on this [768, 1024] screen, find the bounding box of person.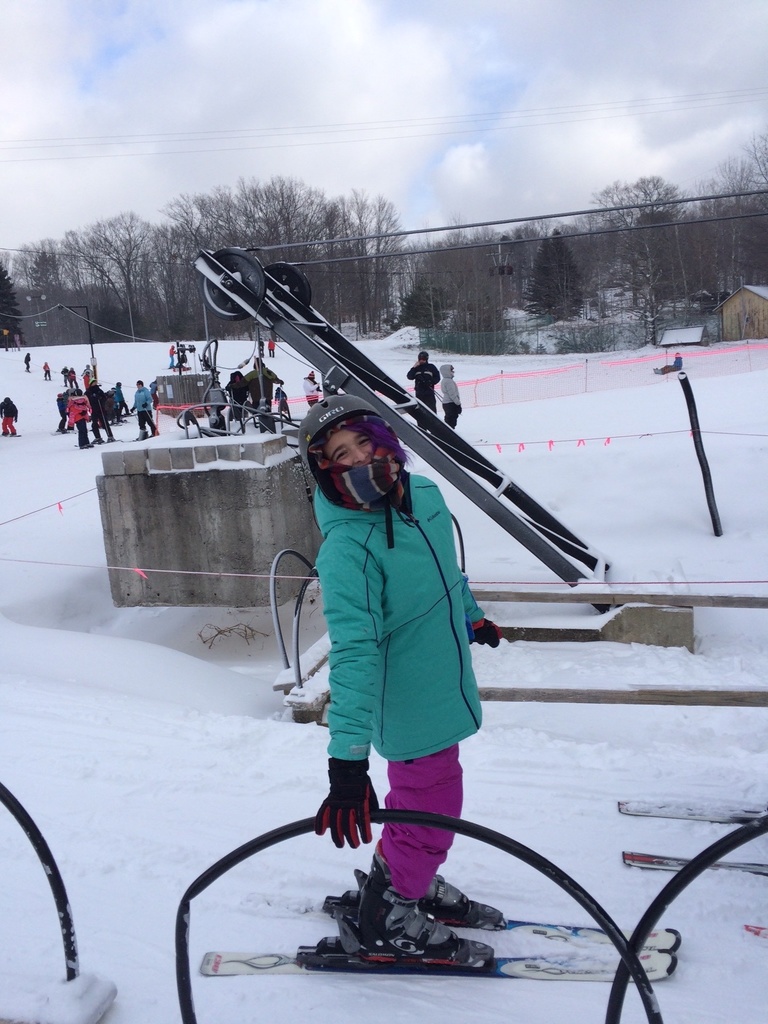
Bounding box: detection(124, 378, 163, 445).
